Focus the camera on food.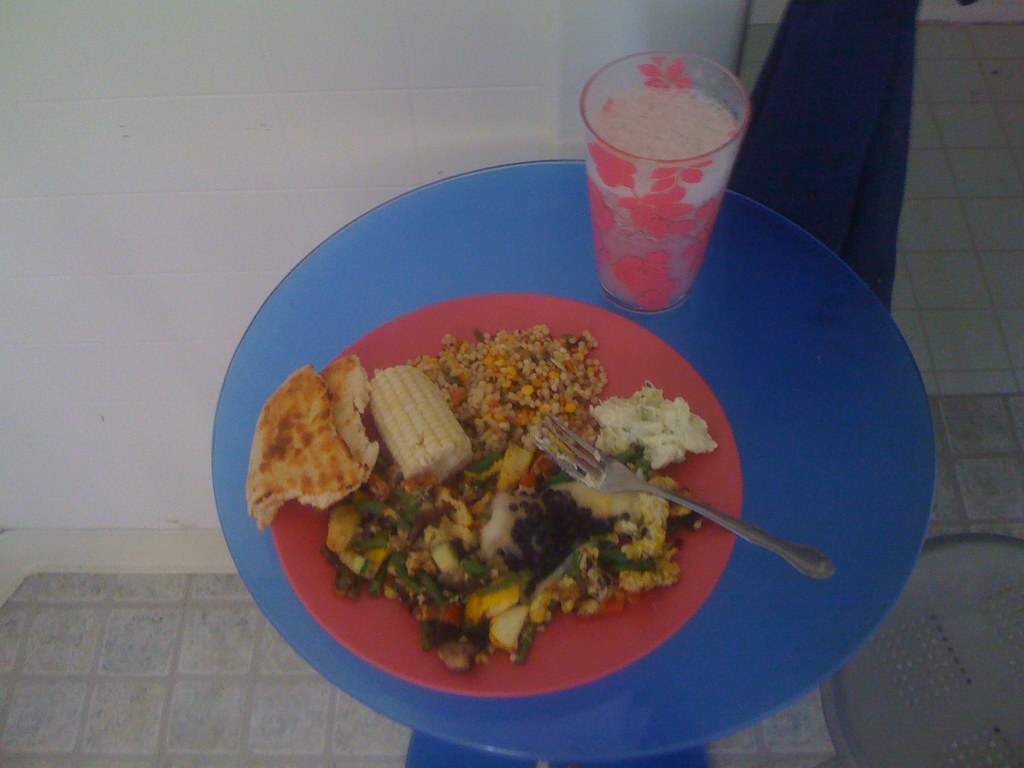
Focus region: 268, 297, 731, 627.
